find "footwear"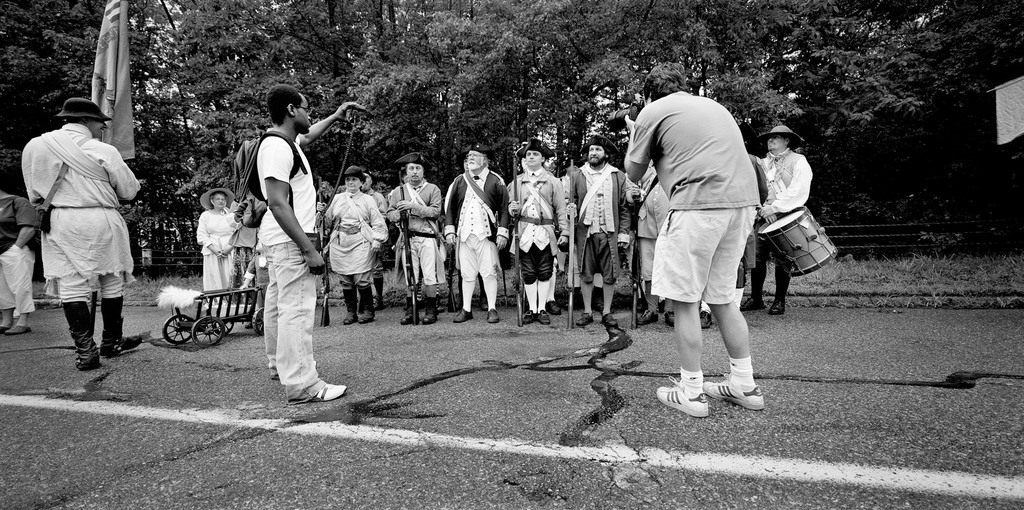
crop(655, 375, 710, 418)
